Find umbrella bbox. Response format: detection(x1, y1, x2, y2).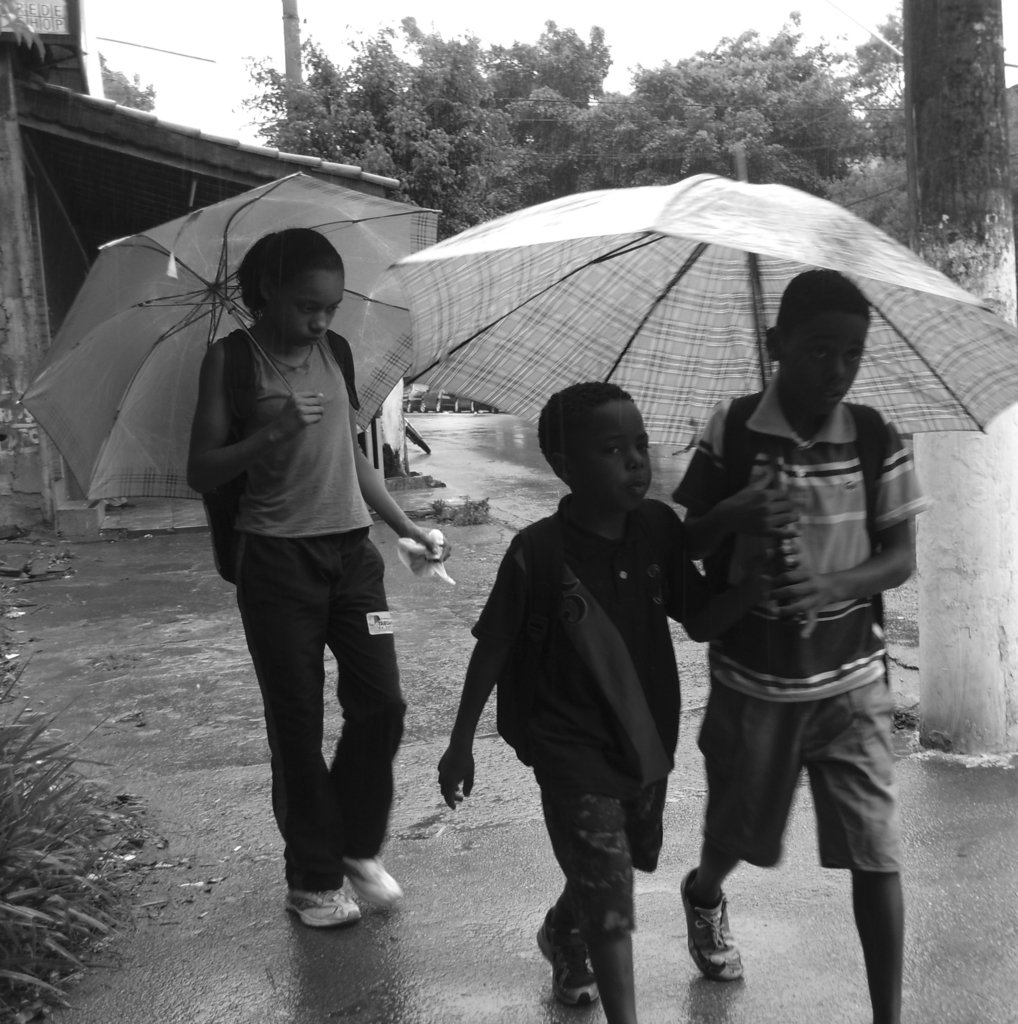
detection(15, 173, 440, 562).
